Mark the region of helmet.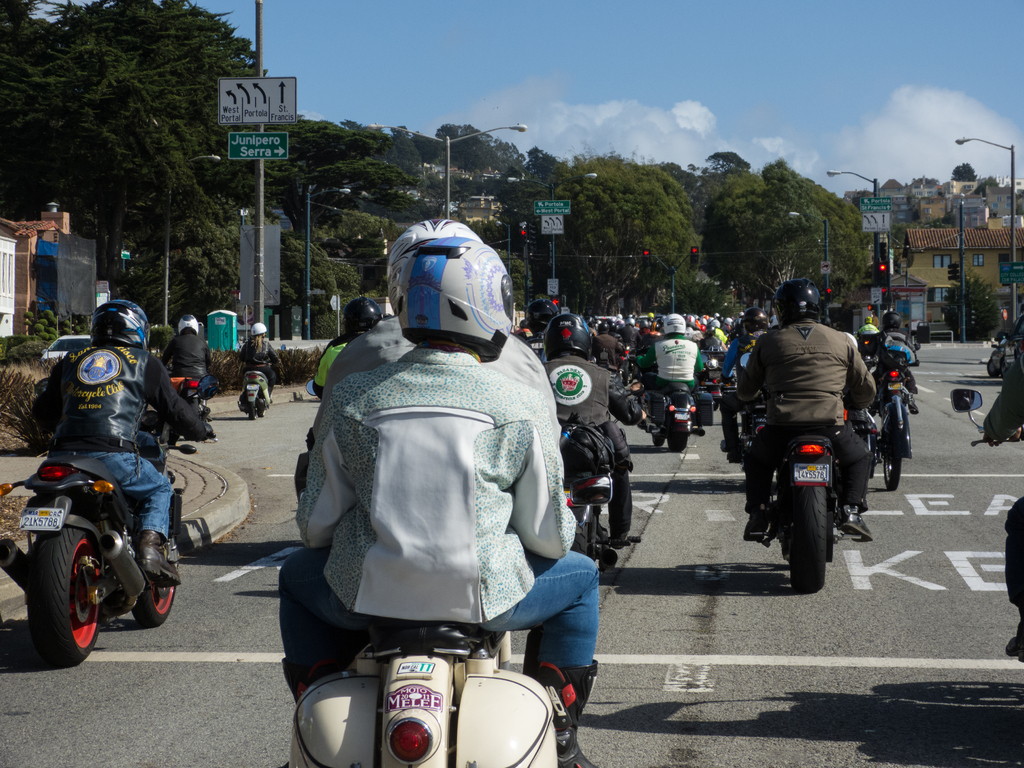
Region: x1=384, y1=220, x2=483, y2=312.
